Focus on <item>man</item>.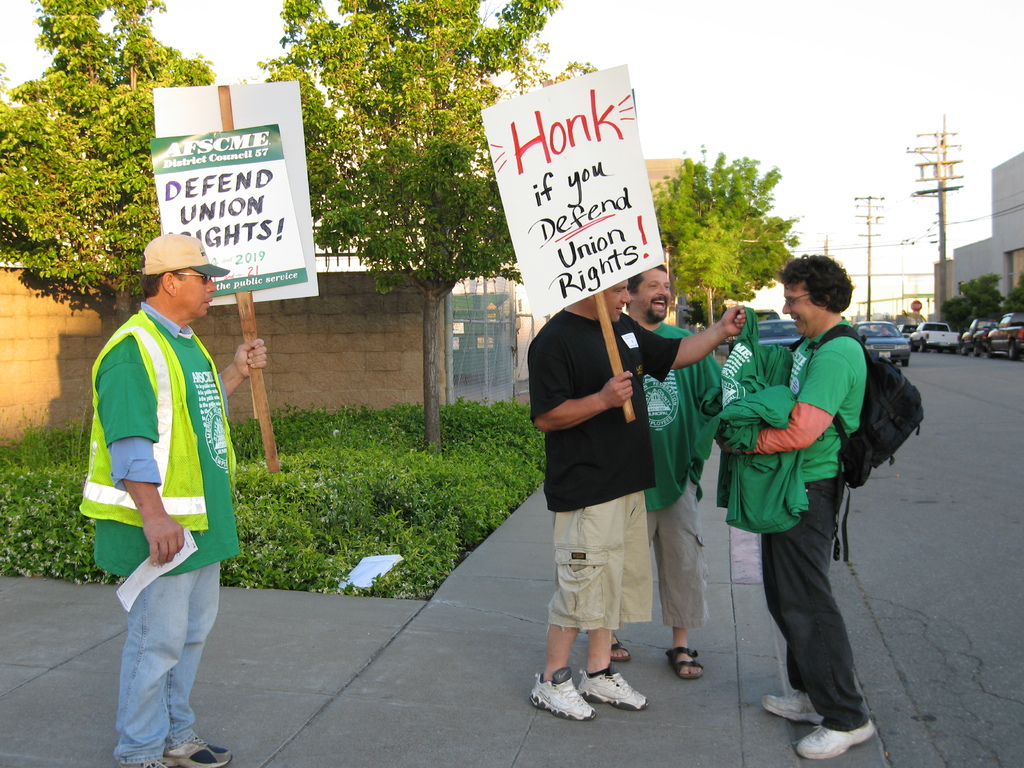
Focused at 716:257:870:756.
